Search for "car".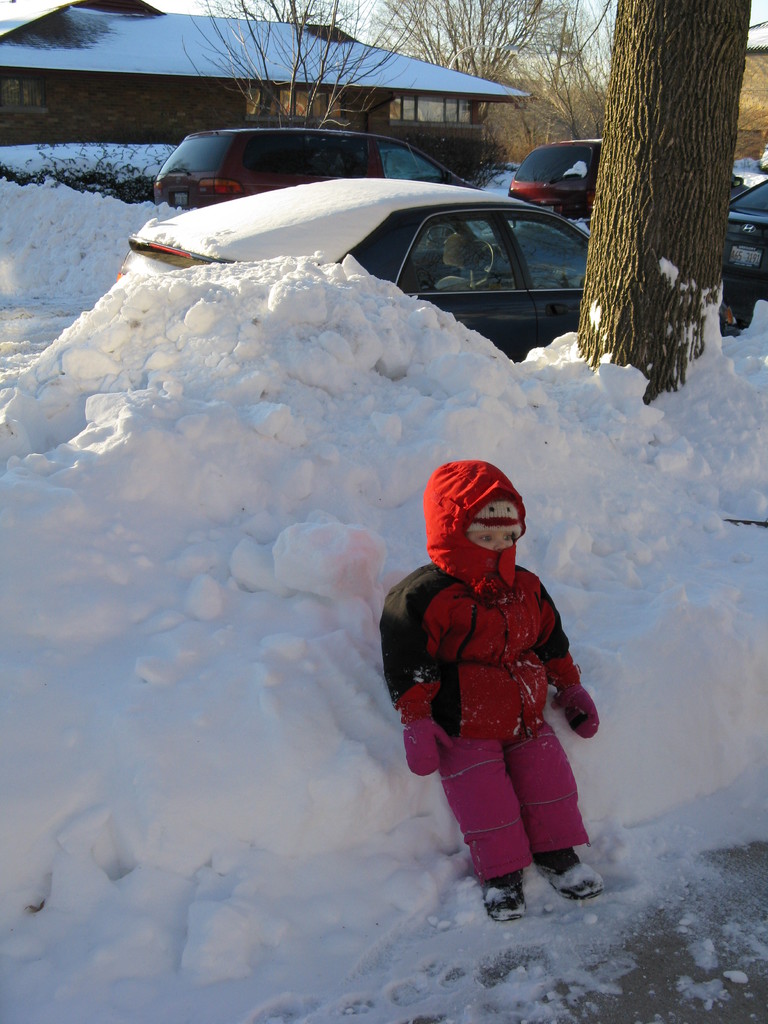
Found at rect(717, 179, 767, 301).
